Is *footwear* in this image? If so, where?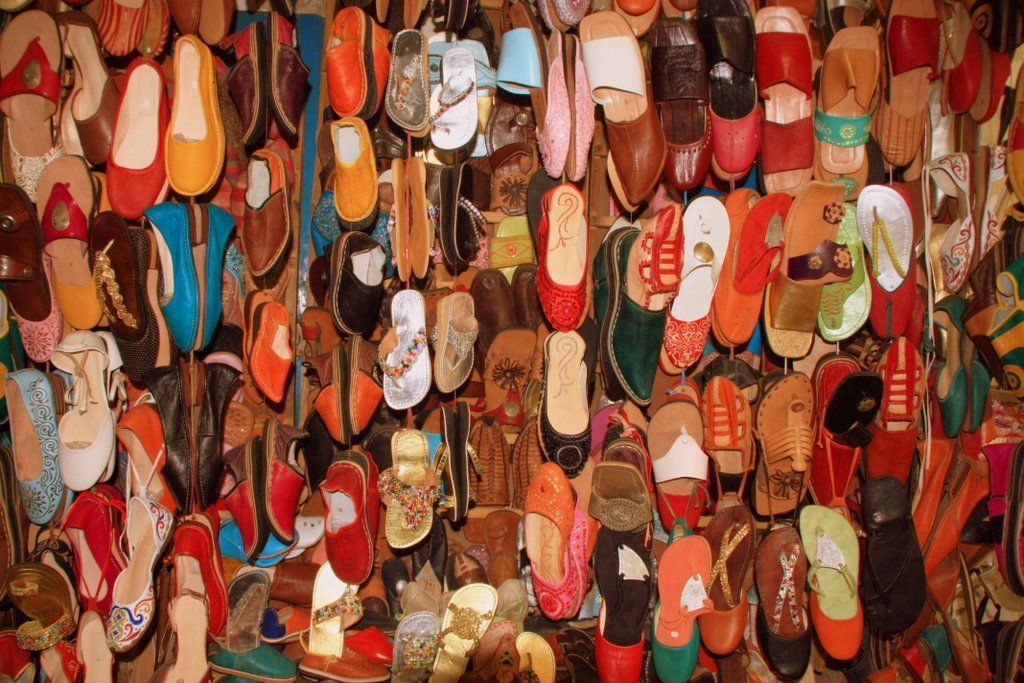
Yes, at x1=261, y1=417, x2=305, y2=541.
